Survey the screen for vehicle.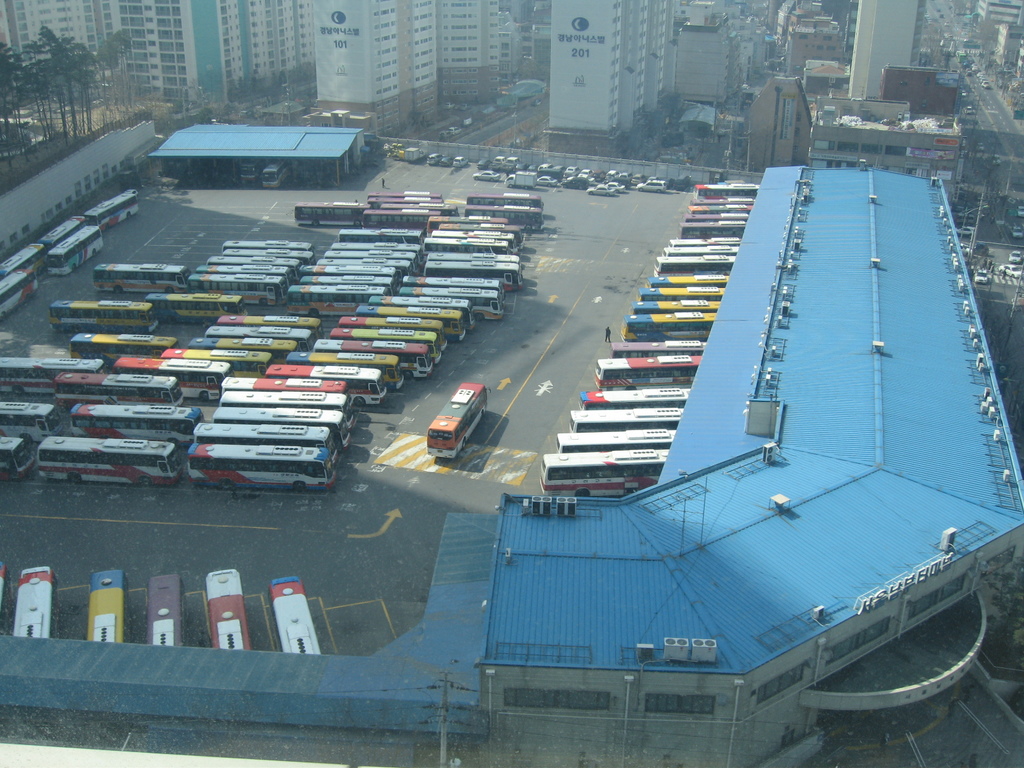
Survey found: {"x1": 198, "y1": 331, "x2": 315, "y2": 353}.
